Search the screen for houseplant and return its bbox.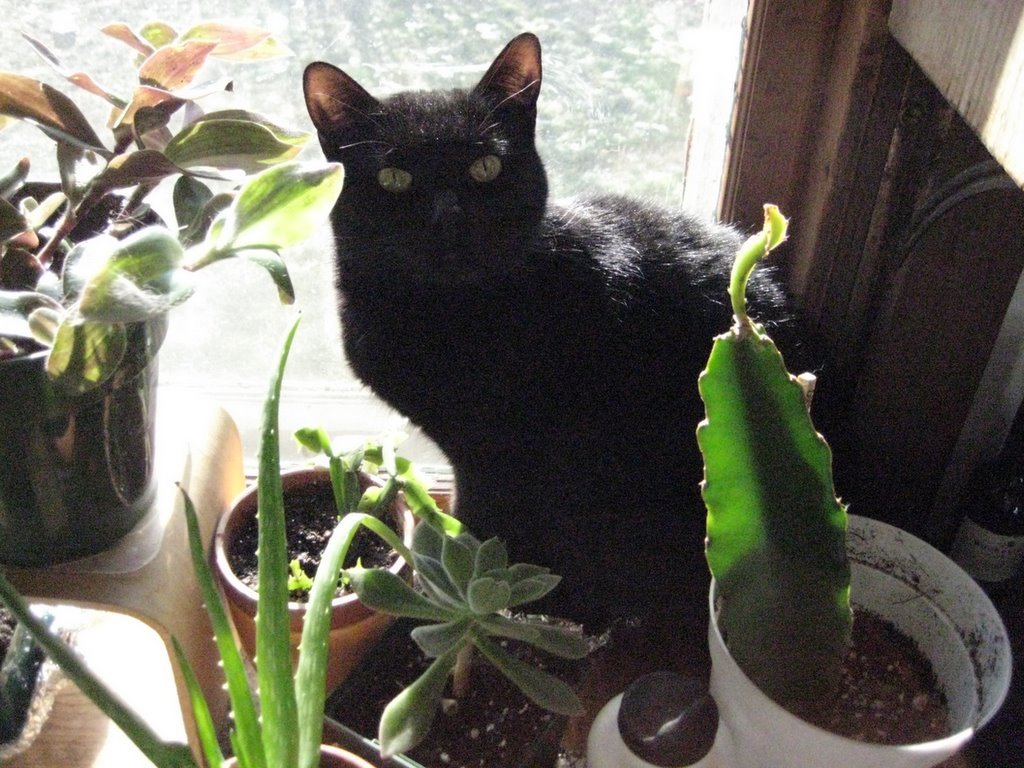
Found: x1=0, y1=14, x2=347, y2=564.
